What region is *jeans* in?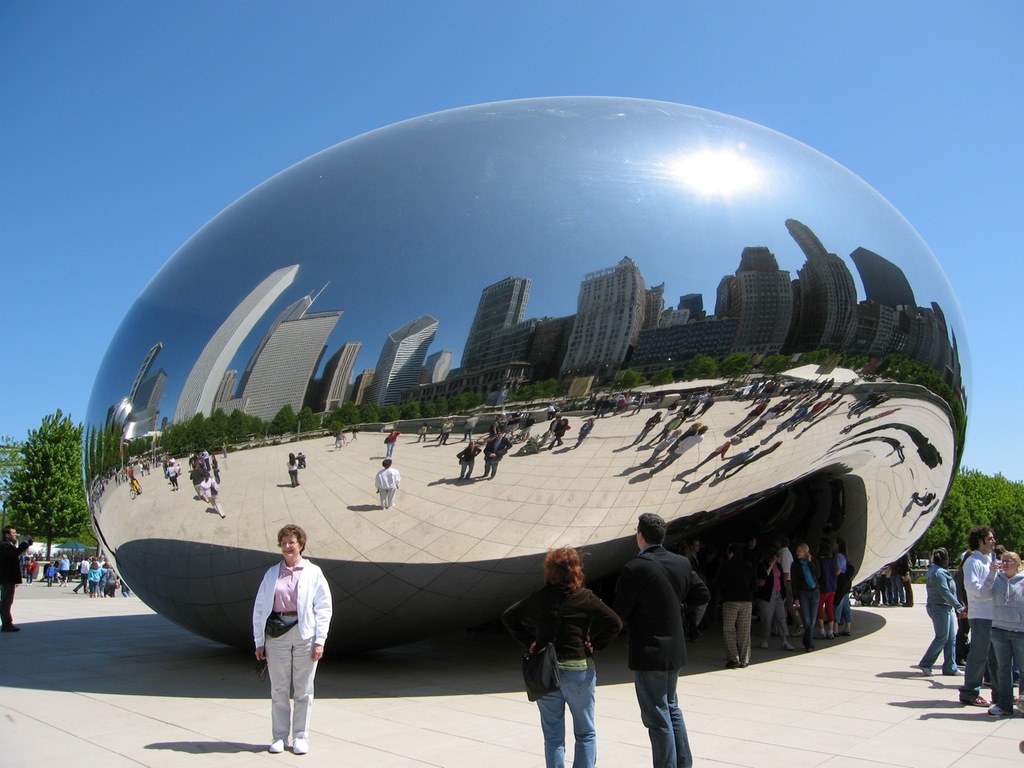
locate(923, 606, 956, 670).
